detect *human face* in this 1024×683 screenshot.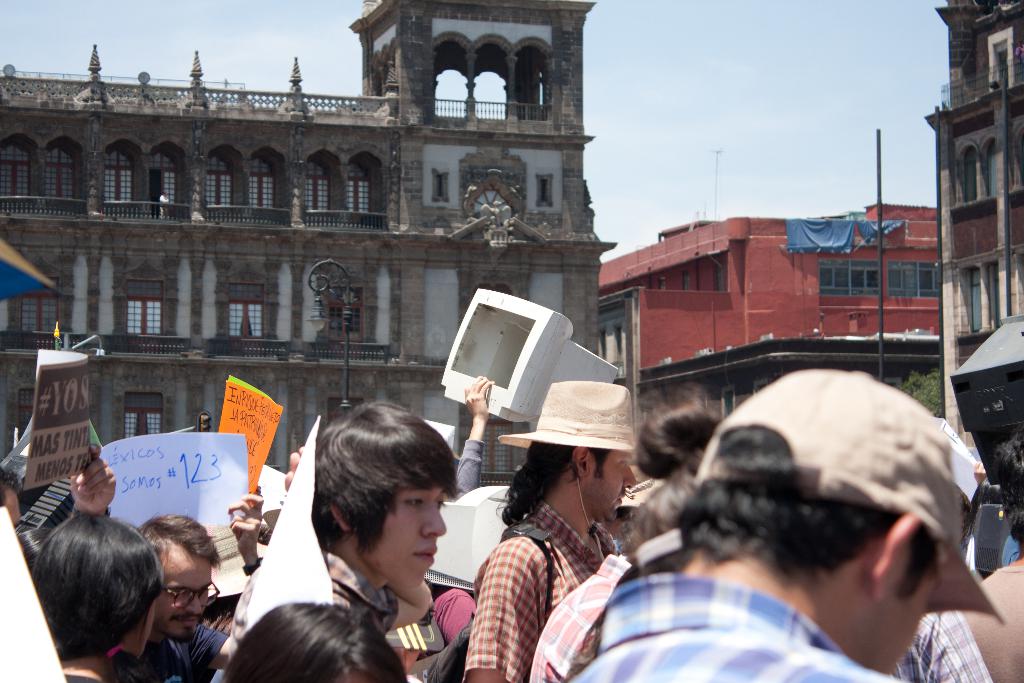
Detection: region(591, 454, 637, 525).
